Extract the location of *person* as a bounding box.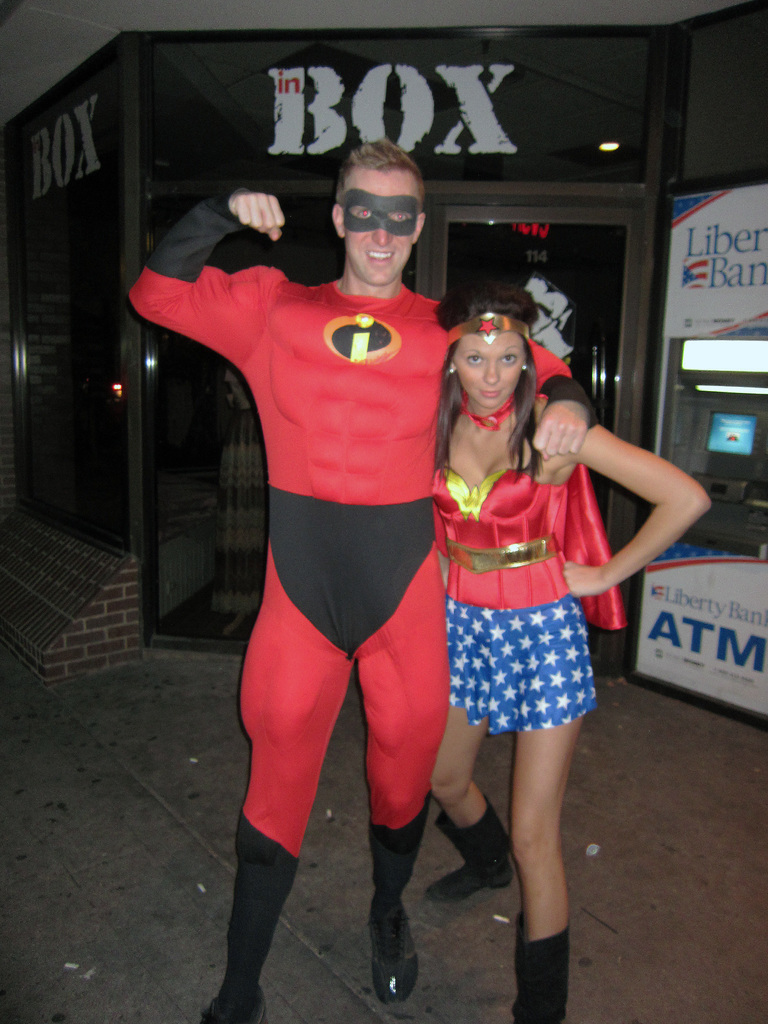
(426, 292, 714, 1022).
